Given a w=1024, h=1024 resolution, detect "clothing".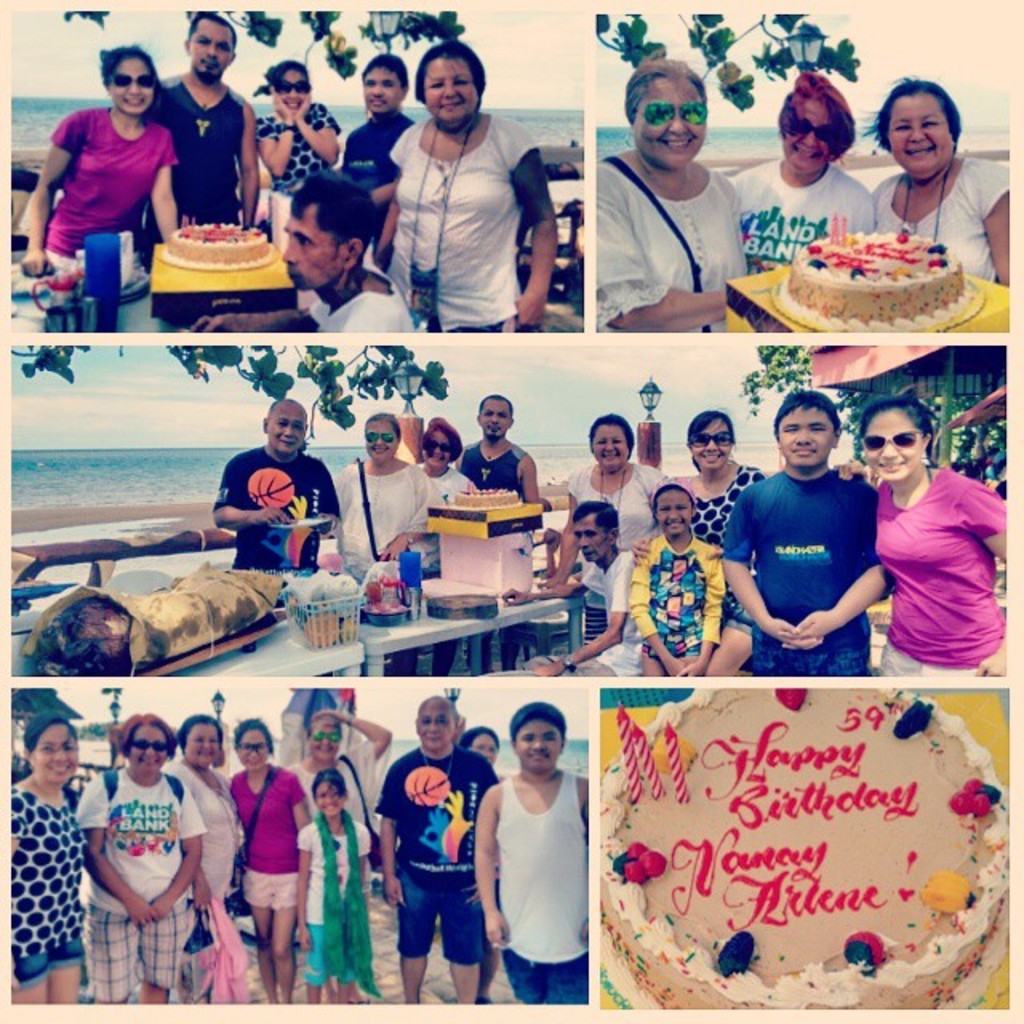
(38, 104, 168, 258).
